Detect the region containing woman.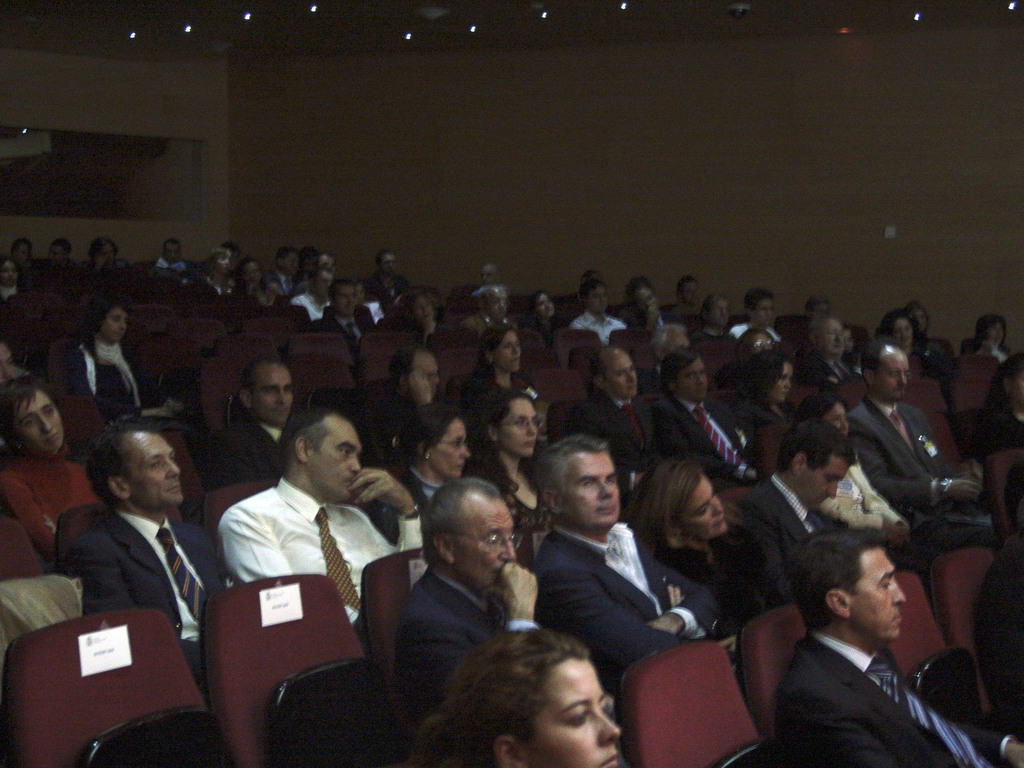
rect(868, 307, 932, 358).
